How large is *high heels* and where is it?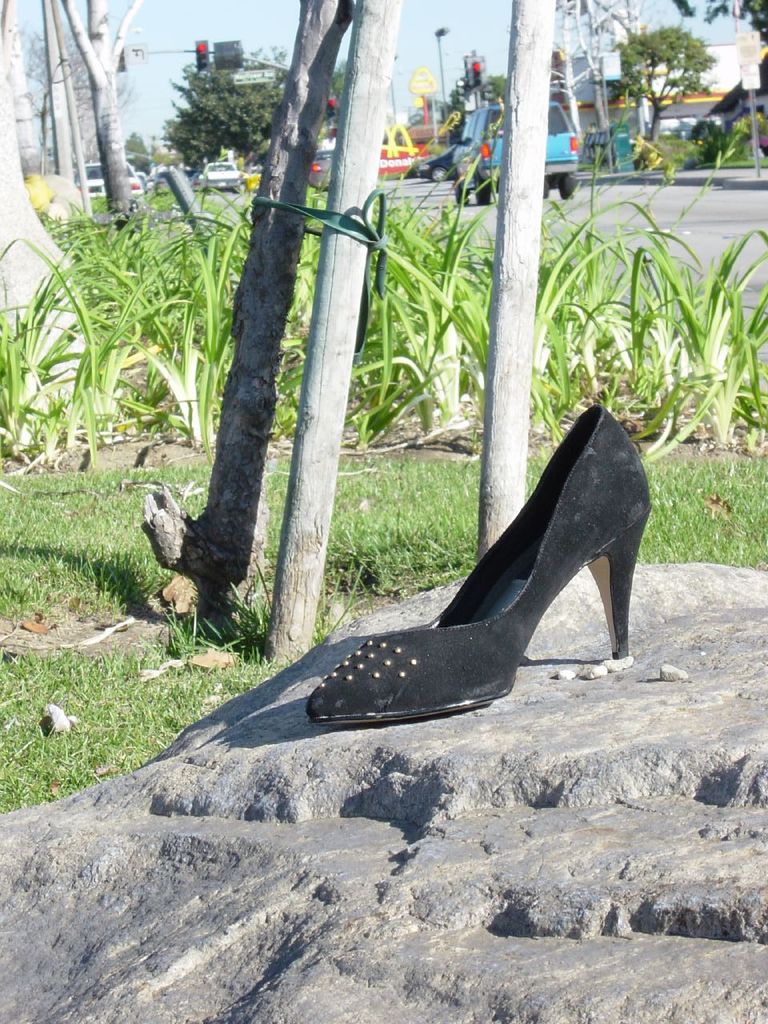
Bounding box: (268, 405, 638, 750).
